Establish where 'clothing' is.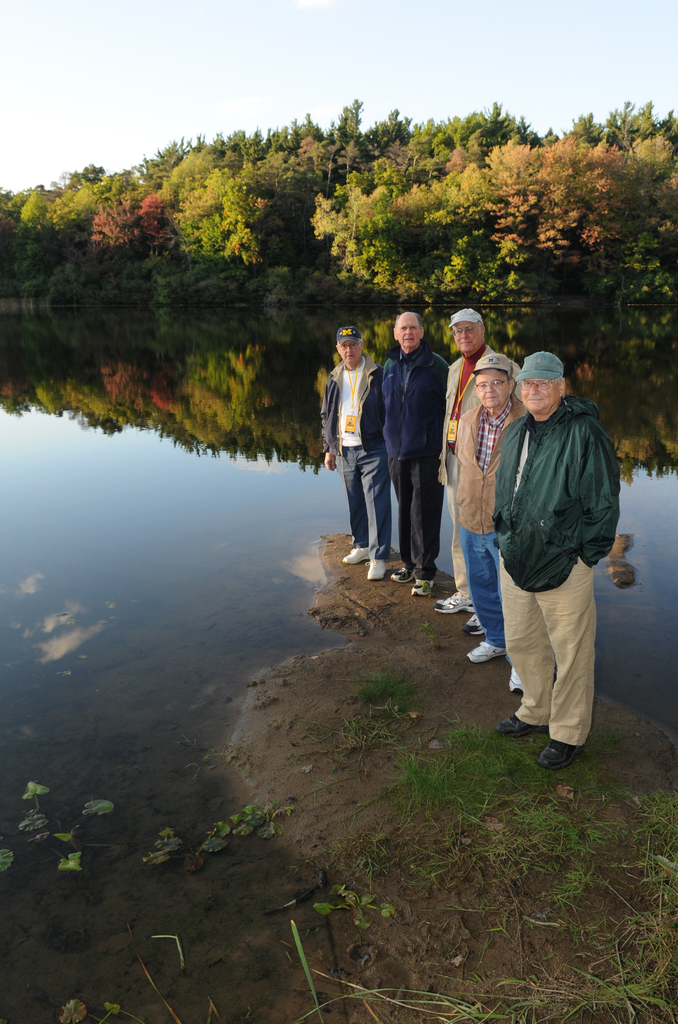
Established at <region>319, 357, 383, 556</region>.
